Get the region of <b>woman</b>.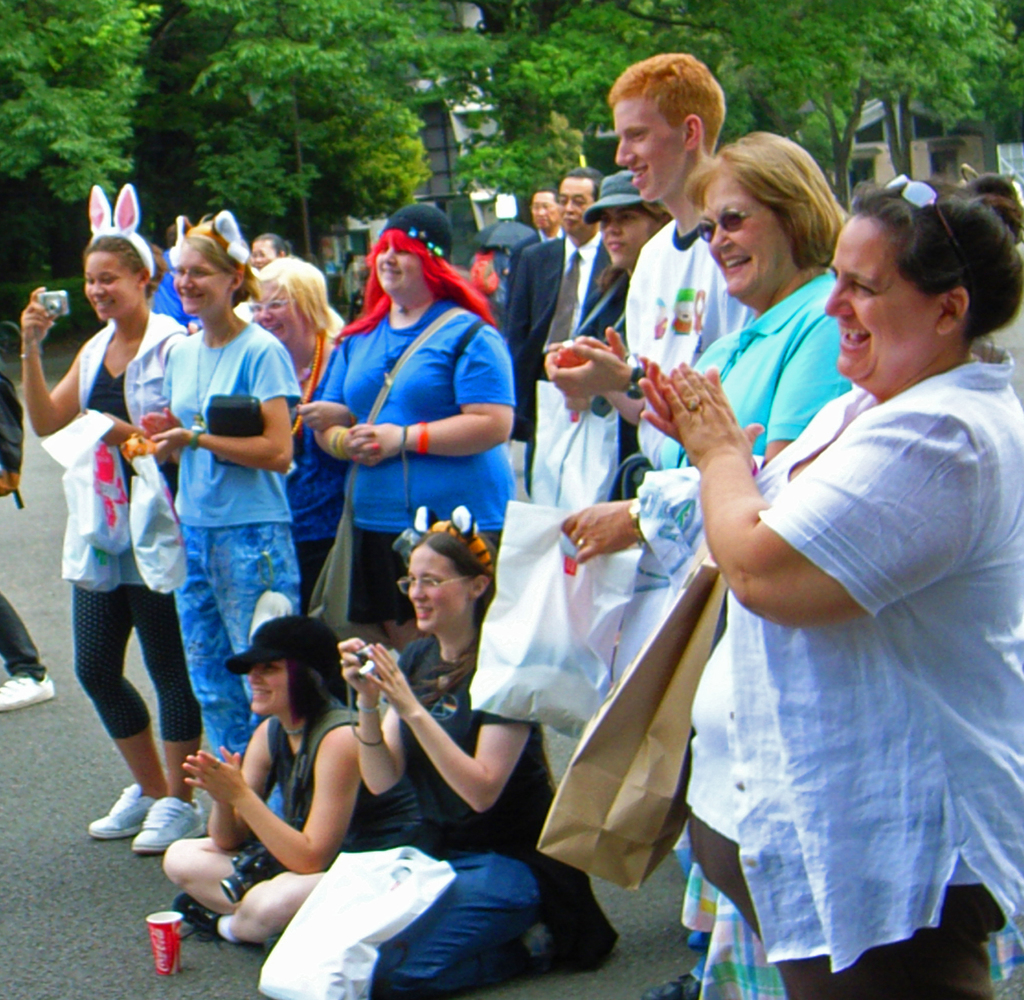
310:202:515:643.
